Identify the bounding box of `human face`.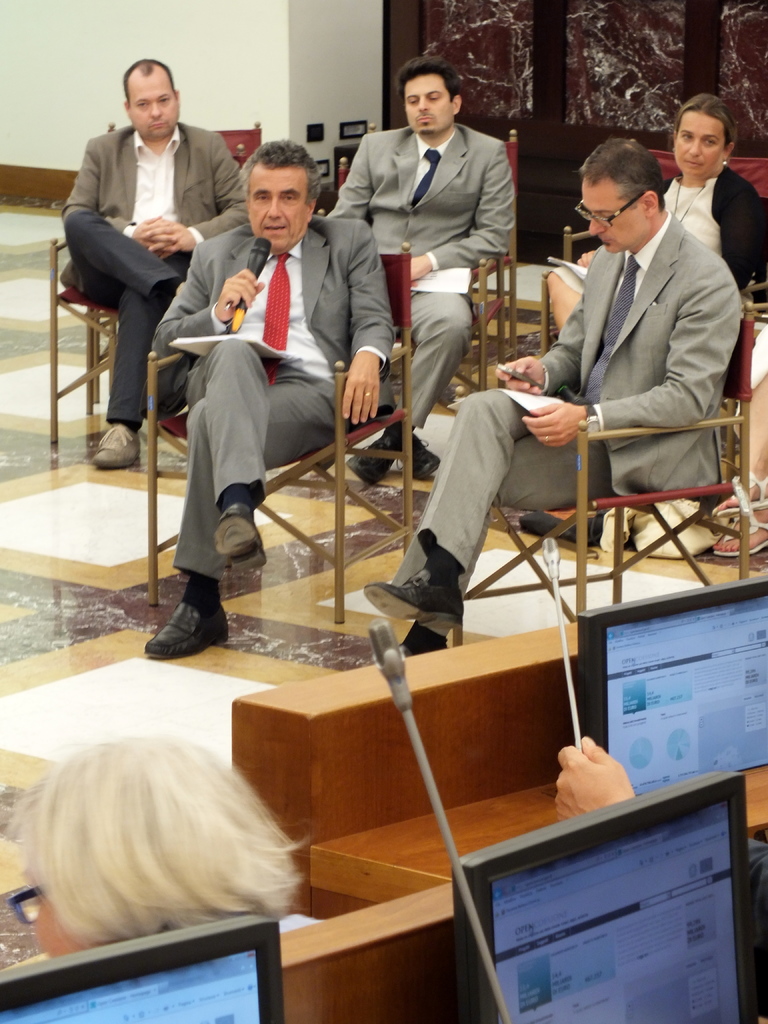
select_region(589, 180, 646, 252).
